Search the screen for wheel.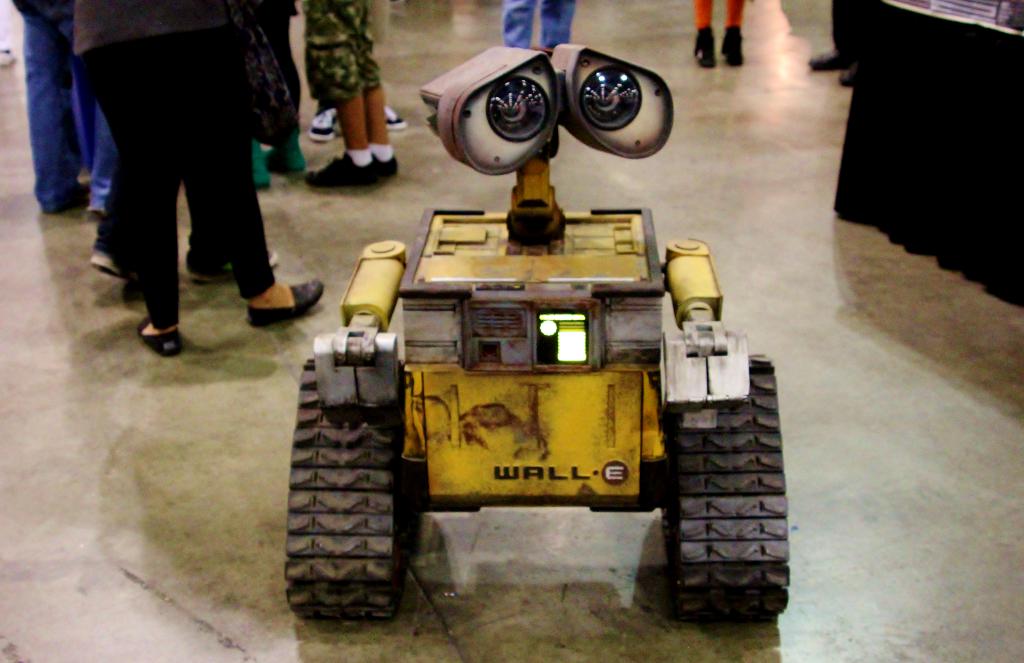
Found at detection(280, 347, 411, 632).
